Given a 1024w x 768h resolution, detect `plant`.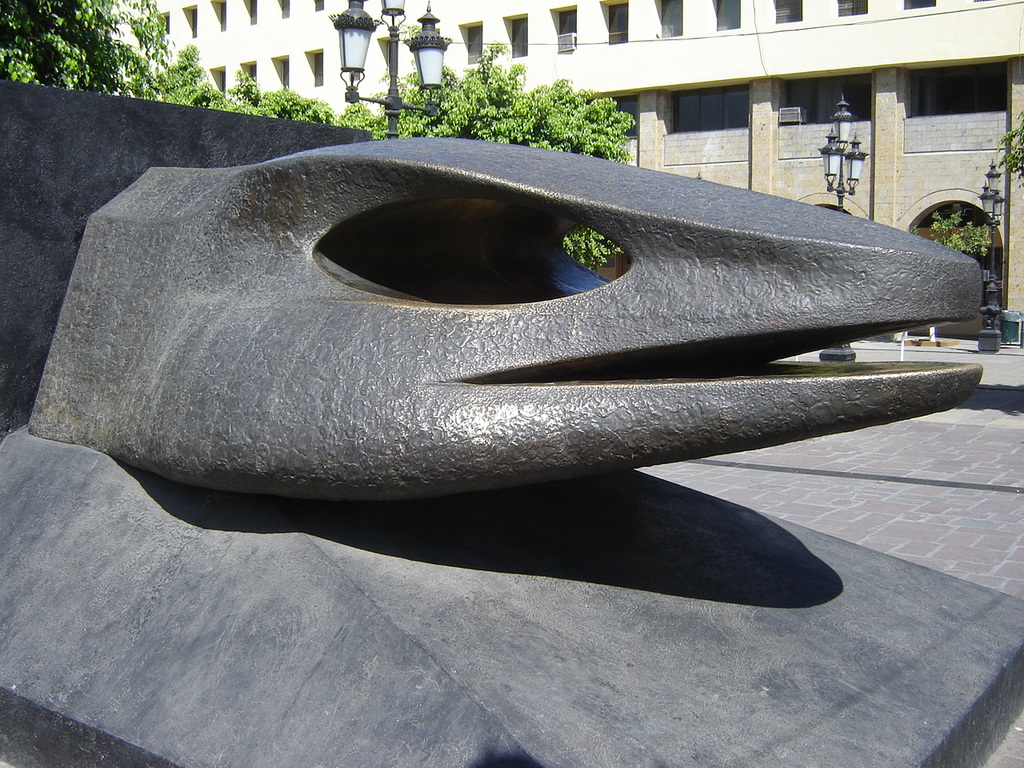
locate(126, 40, 233, 110).
